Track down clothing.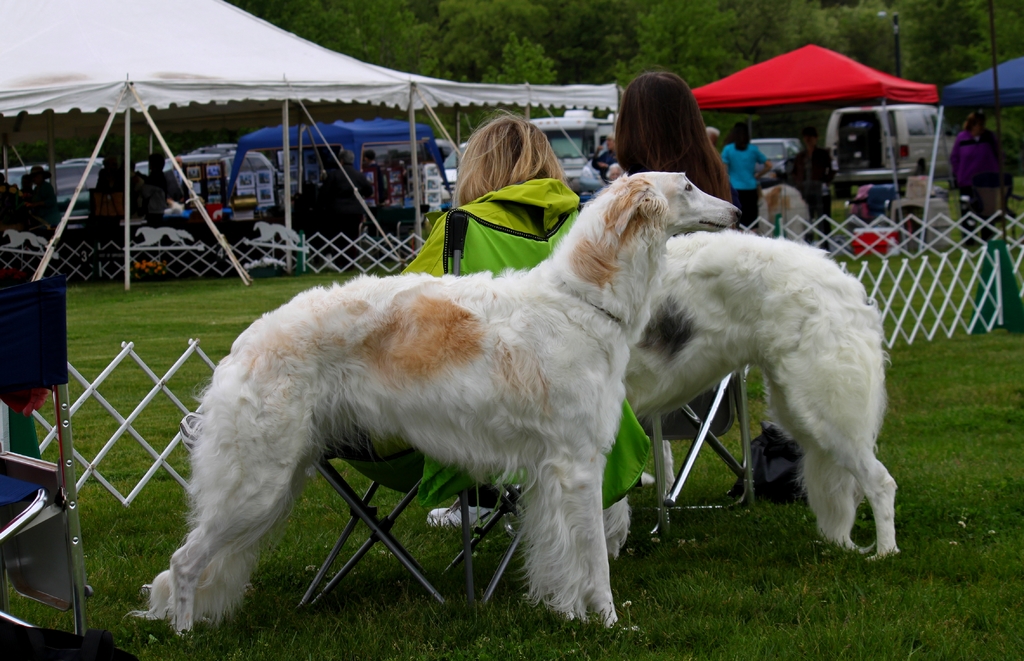
Tracked to left=948, top=124, right=1013, bottom=238.
